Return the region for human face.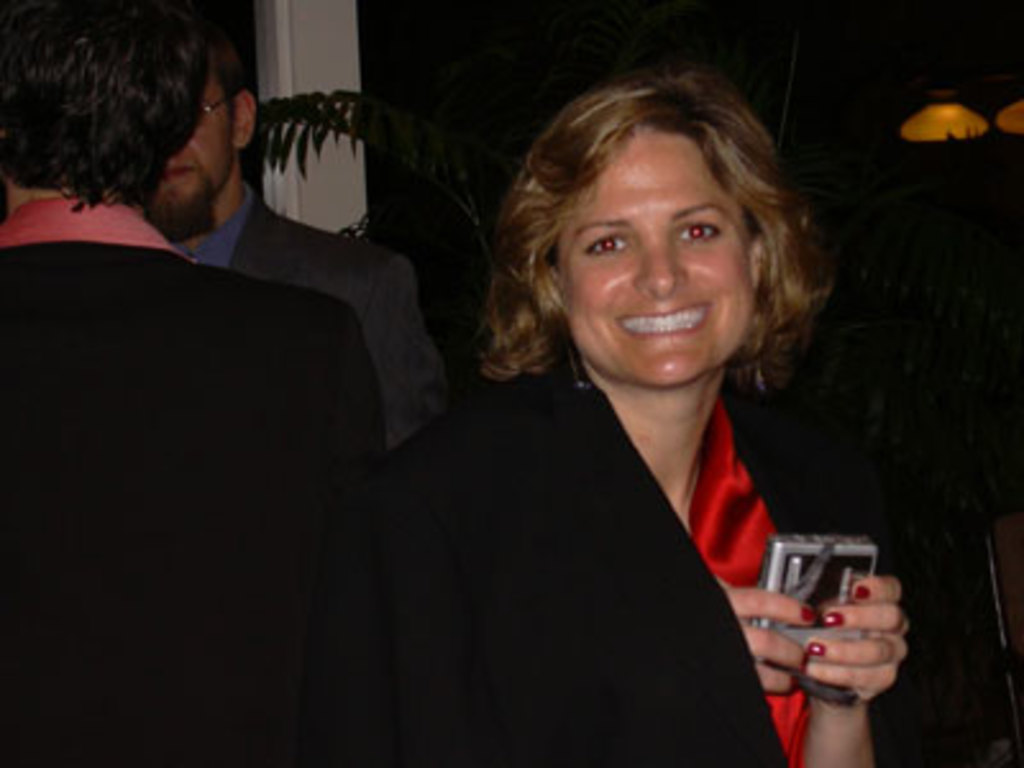
[x1=553, y1=131, x2=753, y2=387].
